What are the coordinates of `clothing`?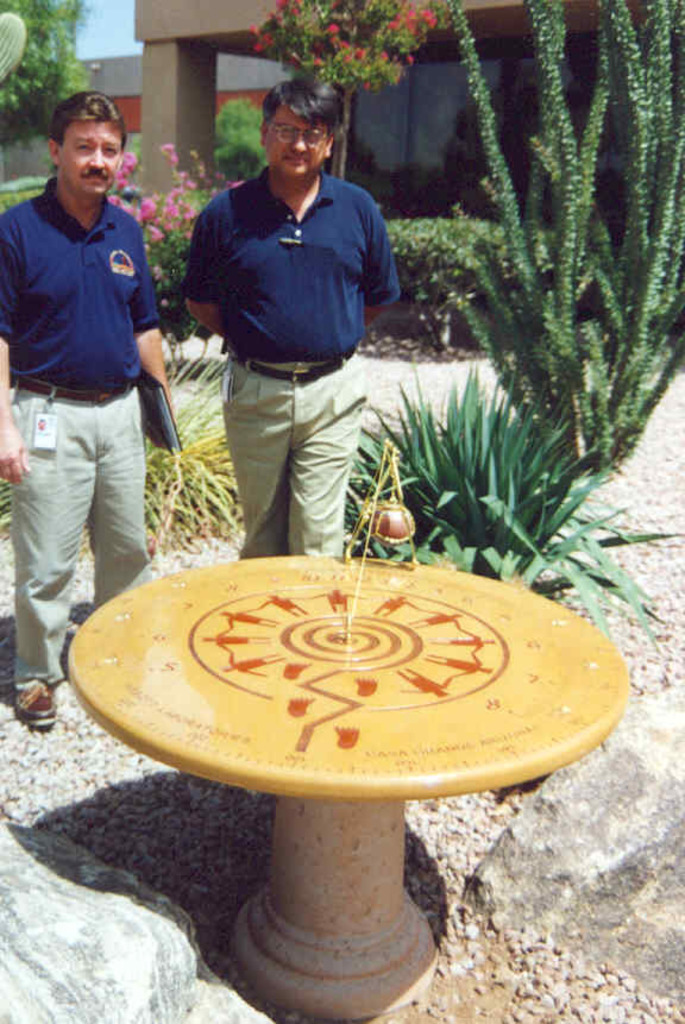
{"left": 174, "top": 108, "right": 394, "bottom": 527}.
